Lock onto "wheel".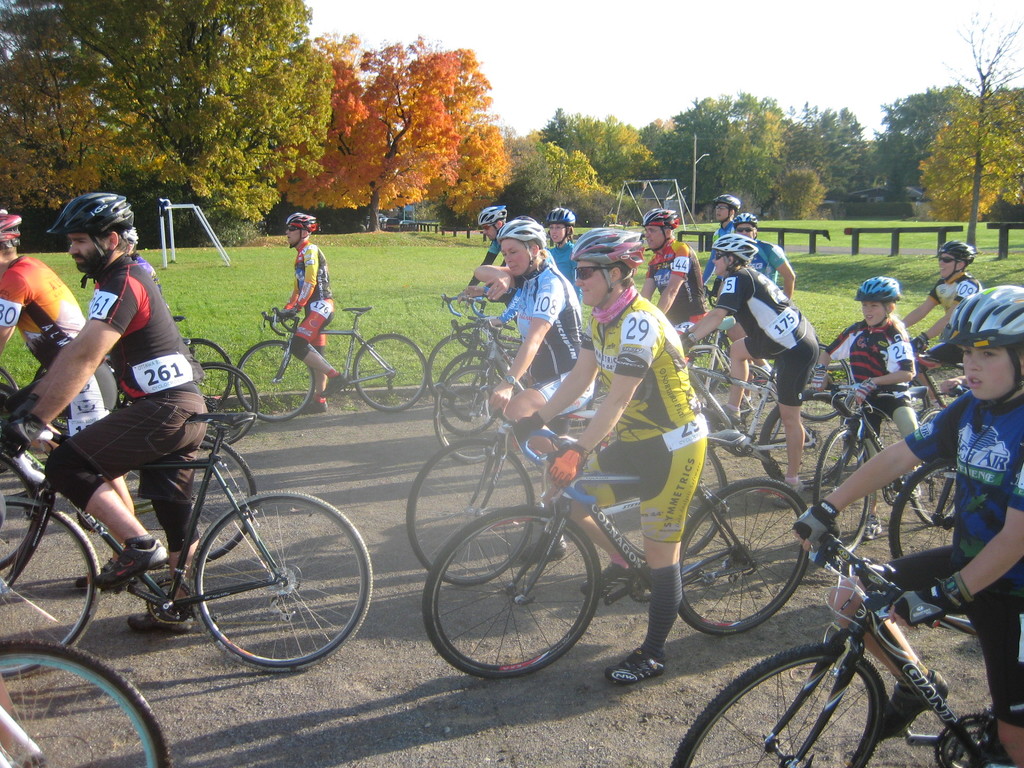
Locked: [708, 362, 783, 445].
